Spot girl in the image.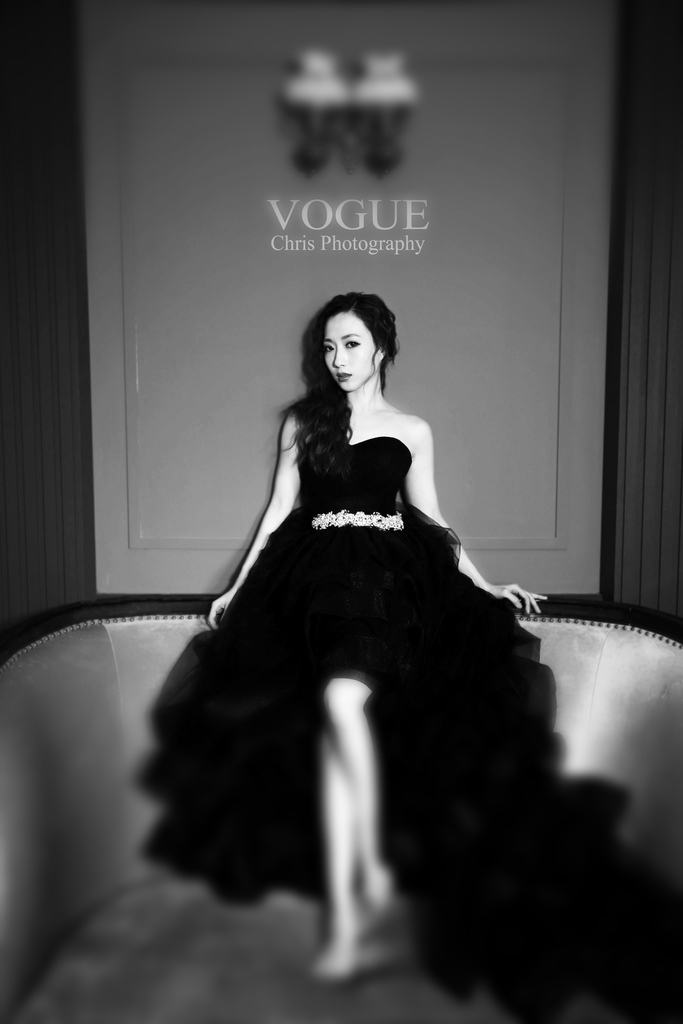
girl found at bbox=[135, 289, 682, 1023].
